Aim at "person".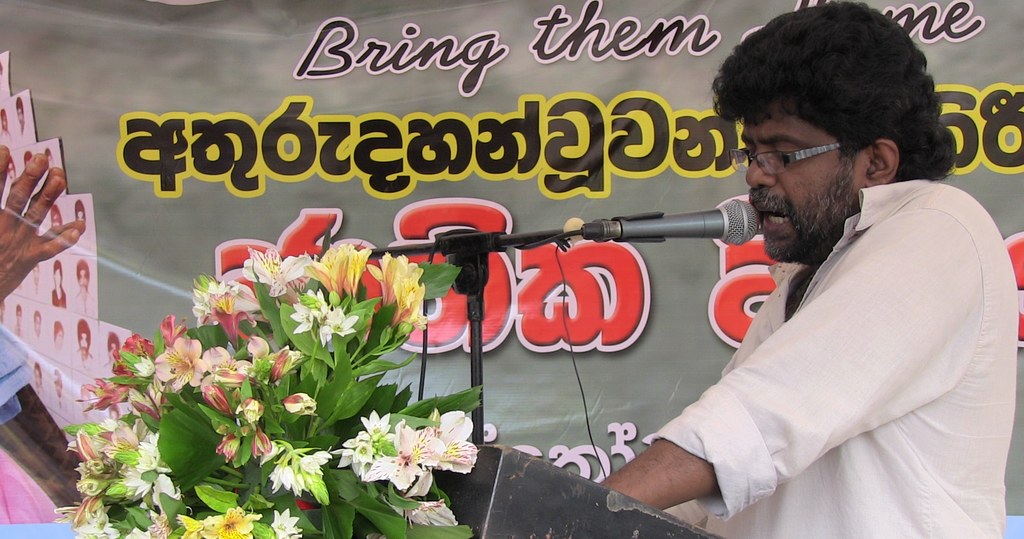
Aimed at {"x1": 50, "y1": 259, "x2": 67, "y2": 307}.
